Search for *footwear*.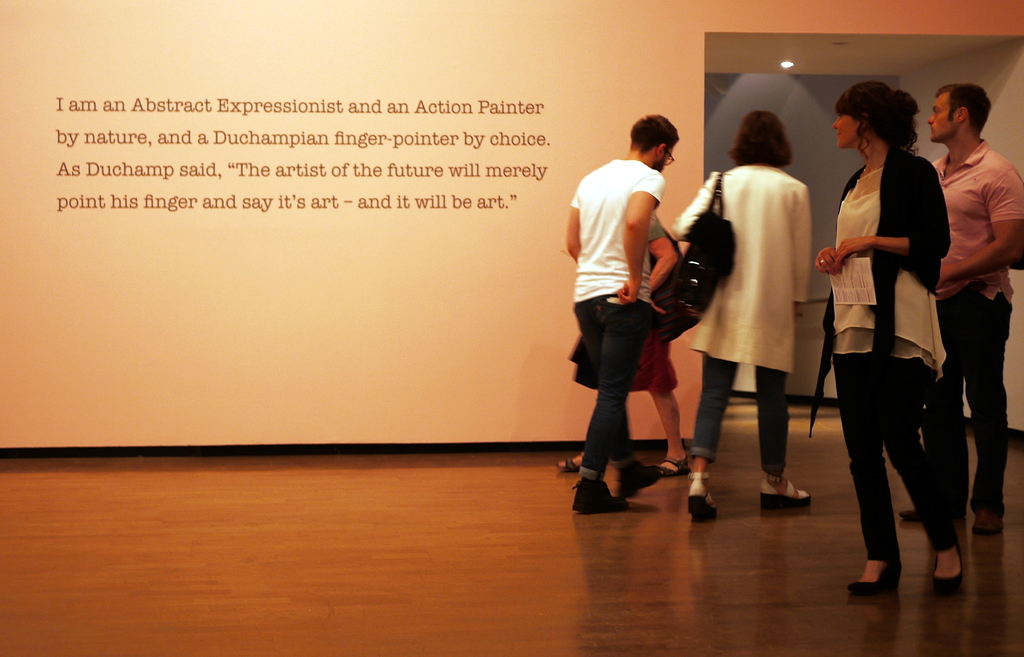
Found at <region>973, 508, 1004, 537</region>.
